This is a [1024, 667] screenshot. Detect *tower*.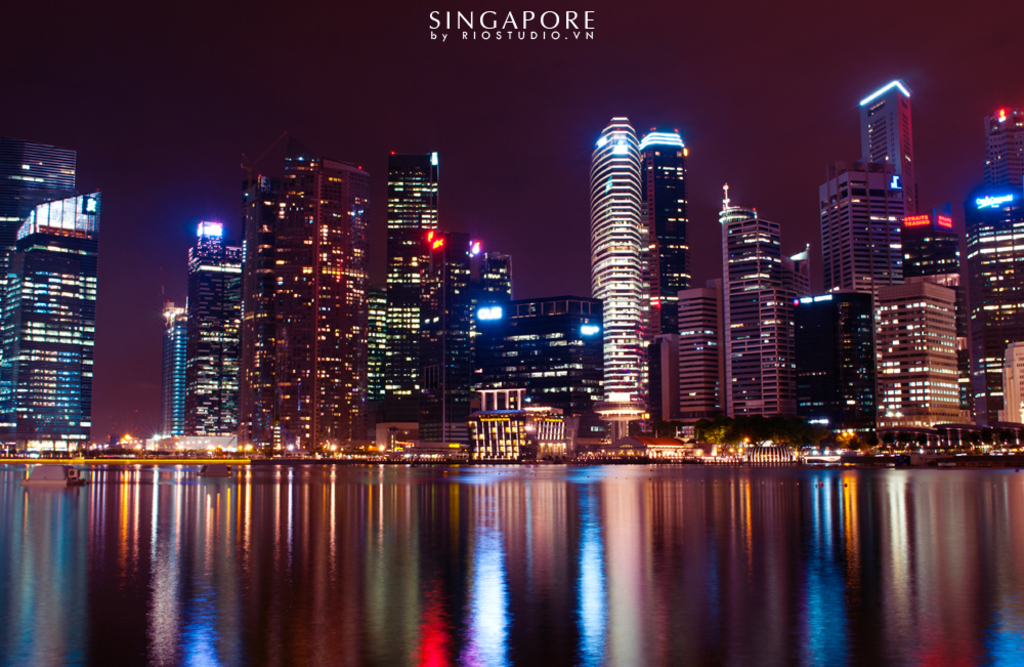
rect(643, 131, 690, 430).
